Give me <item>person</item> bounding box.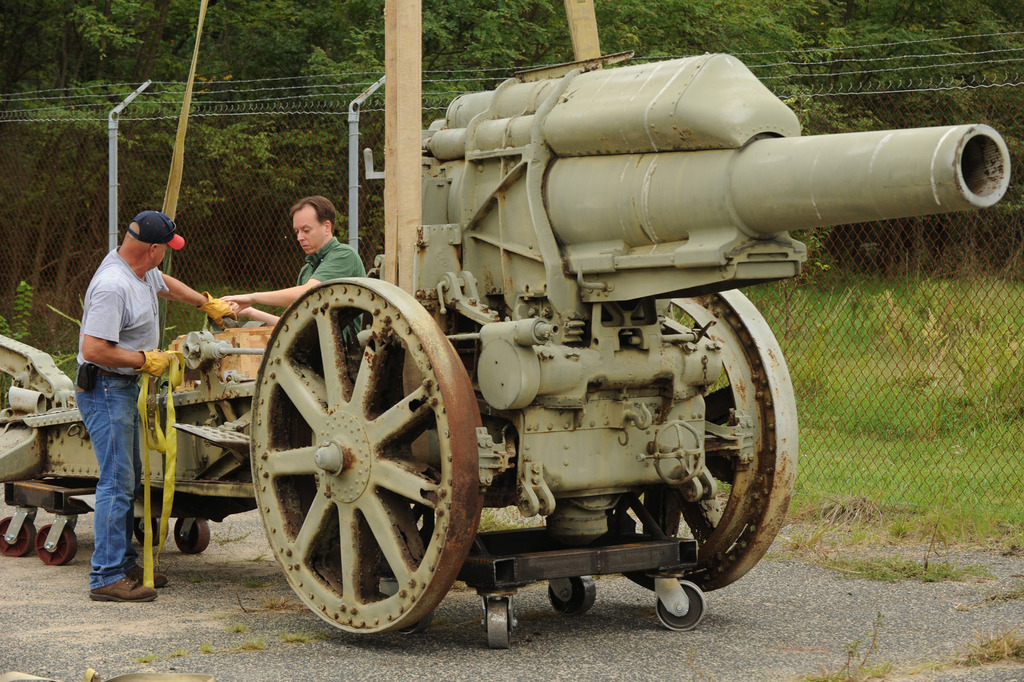
bbox(223, 197, 367, 333).
